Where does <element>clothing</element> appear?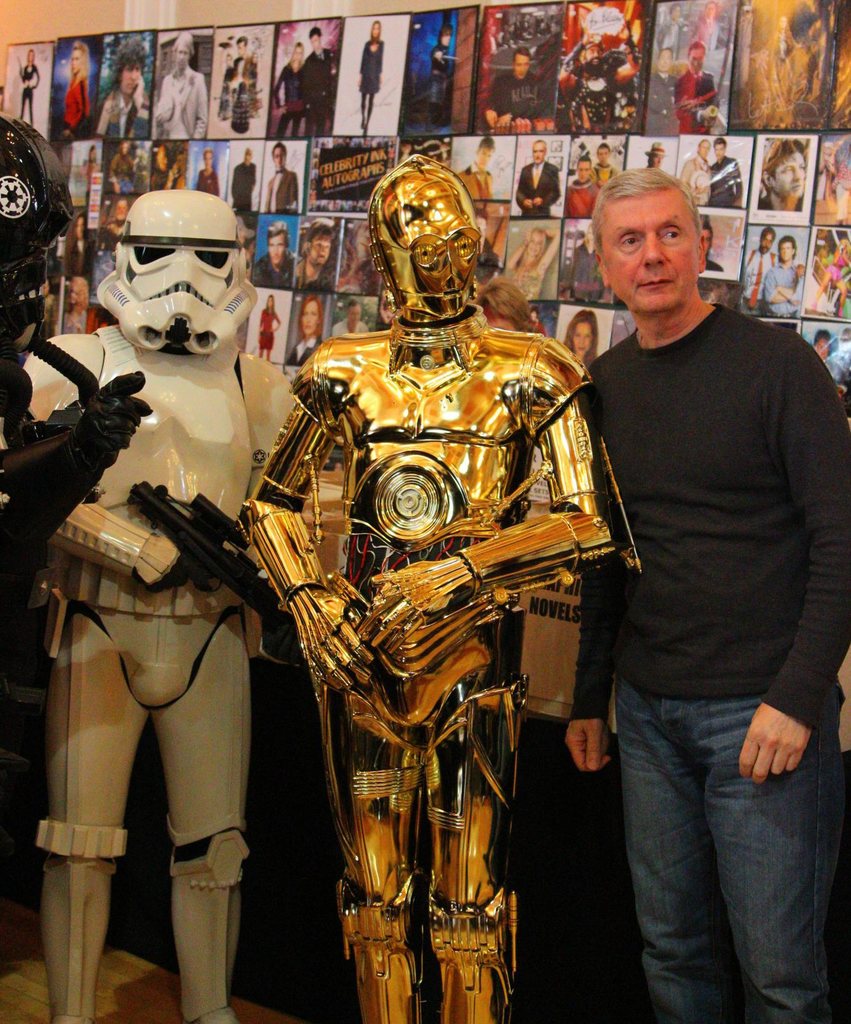
Appears at <region>154, 164, 177, 188</region>.
